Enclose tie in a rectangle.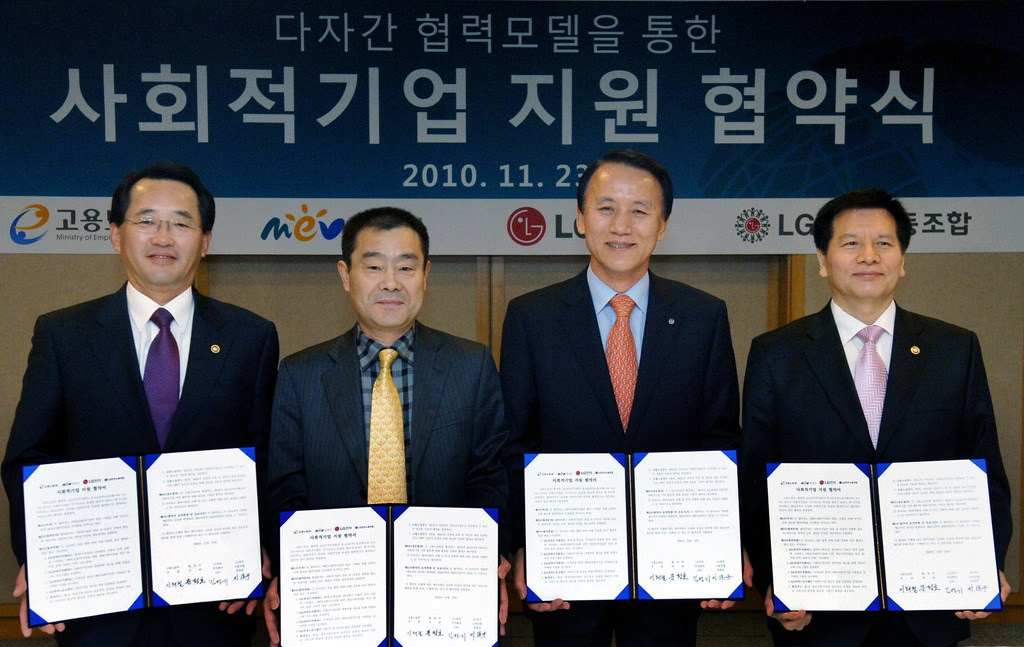
select_region(605, 295, 636, 429).
